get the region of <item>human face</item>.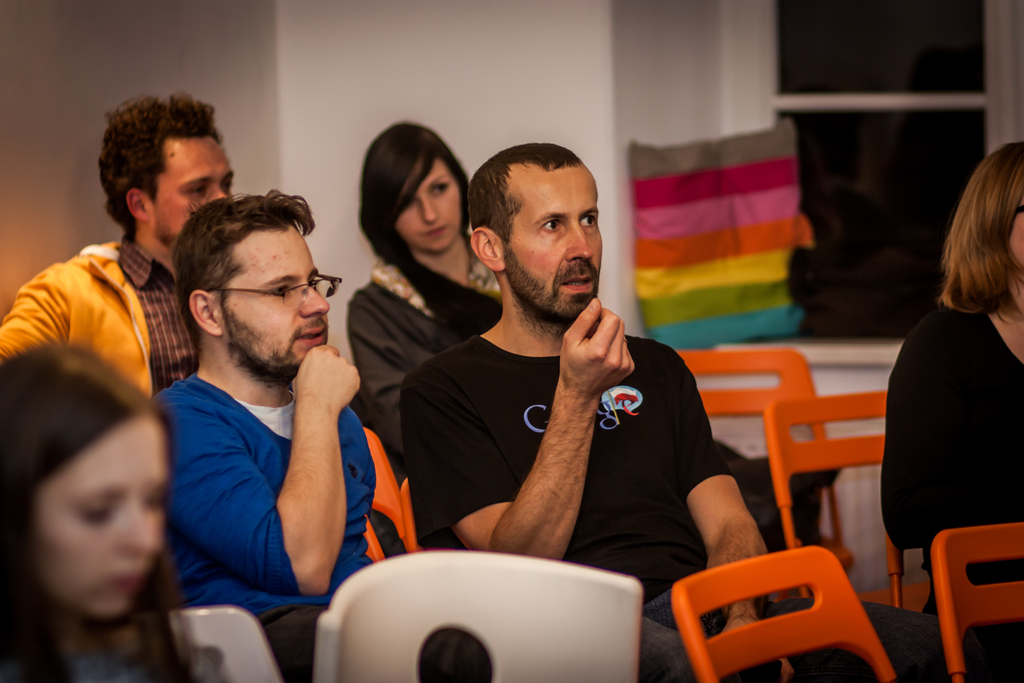
detection(497, 167, 602, 323).
